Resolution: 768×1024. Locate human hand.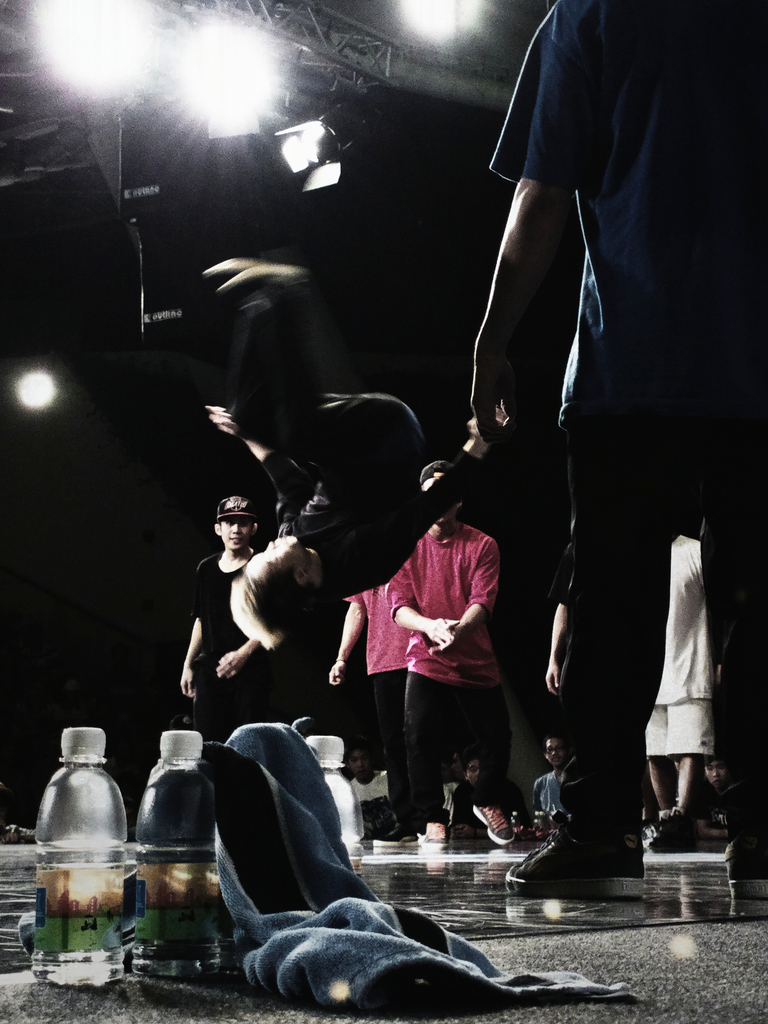
rect(177, 673, 194, 704).
